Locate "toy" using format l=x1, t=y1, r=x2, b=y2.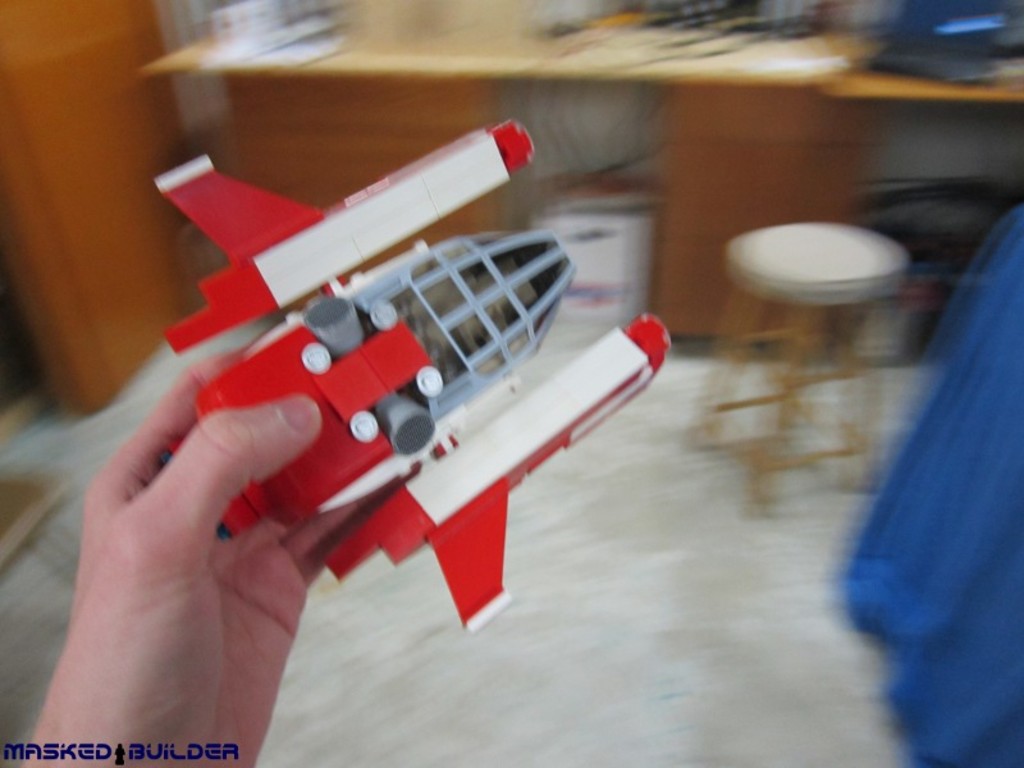
l=65, t=152, r=681, b=694.
